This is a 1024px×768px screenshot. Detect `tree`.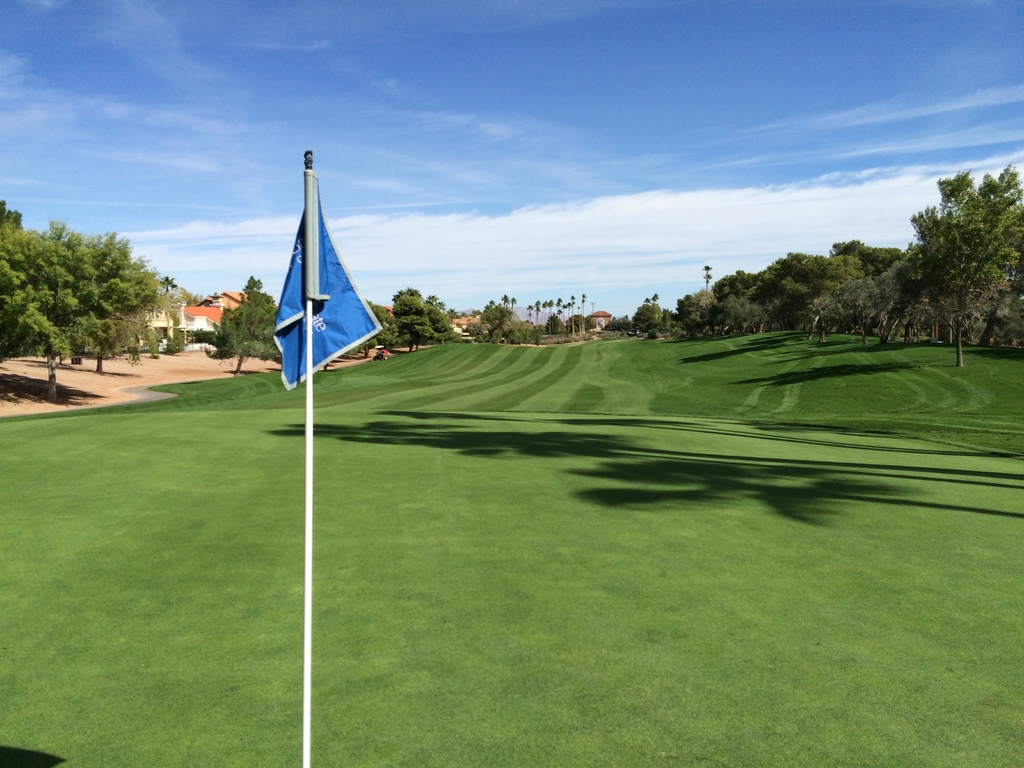
0,221,118,404.
